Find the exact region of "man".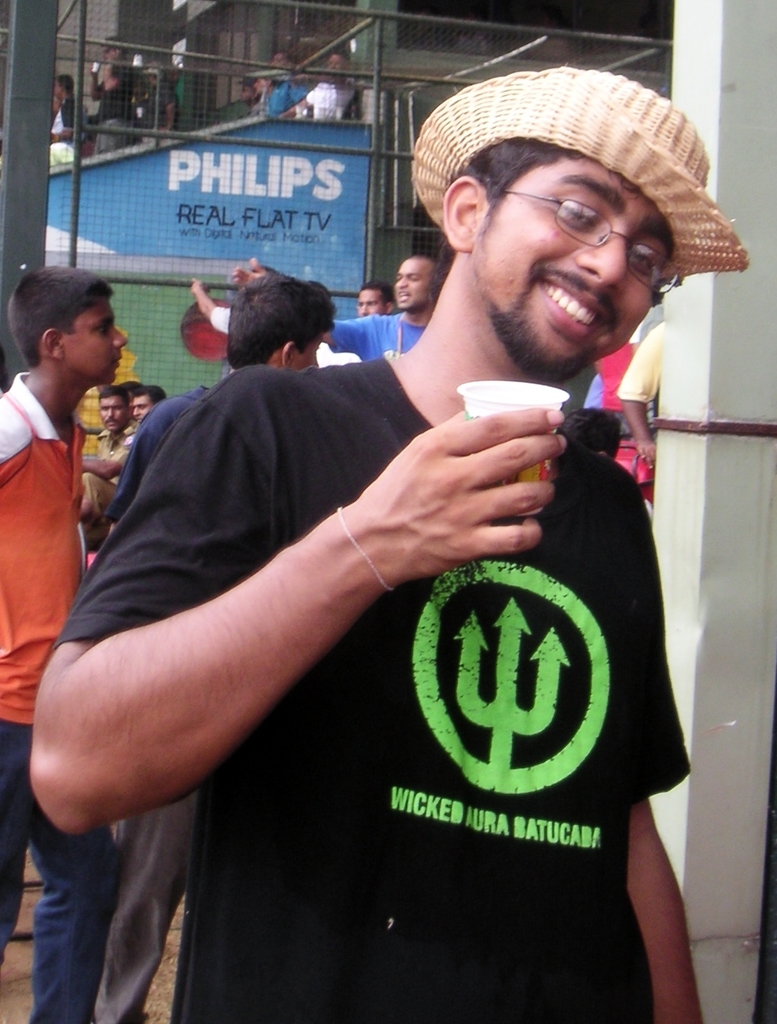
Exact region: x1=82 y1=390 x2=142 y2=518.
